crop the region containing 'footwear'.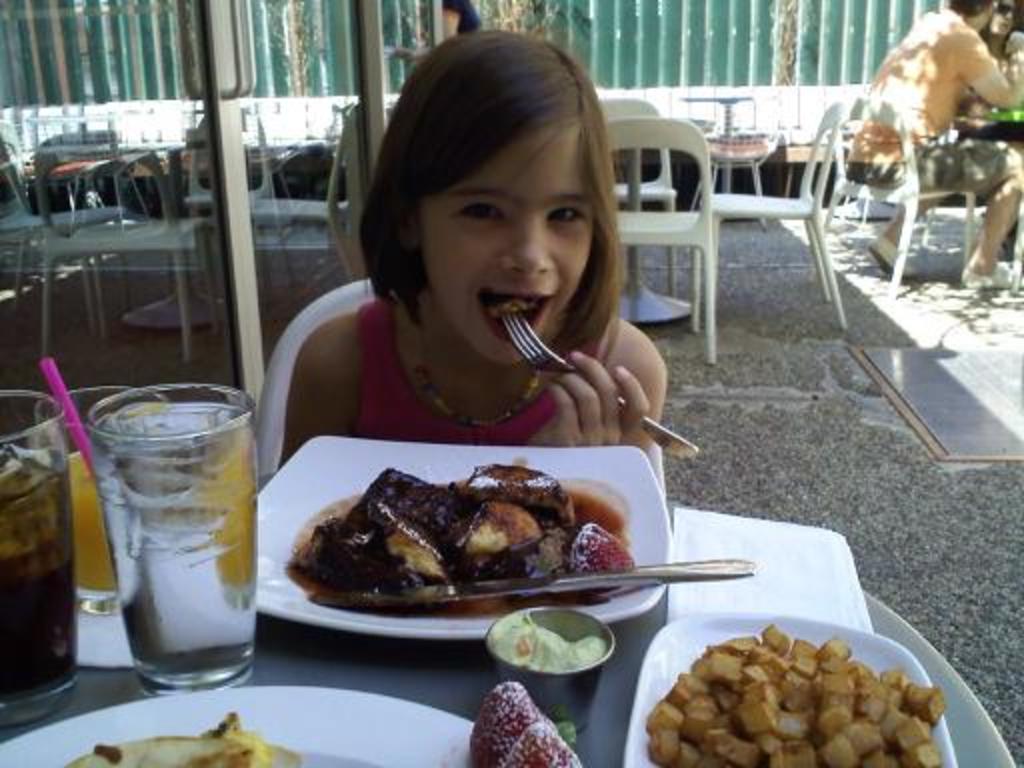
Crop region: (962,262,1022,290).
